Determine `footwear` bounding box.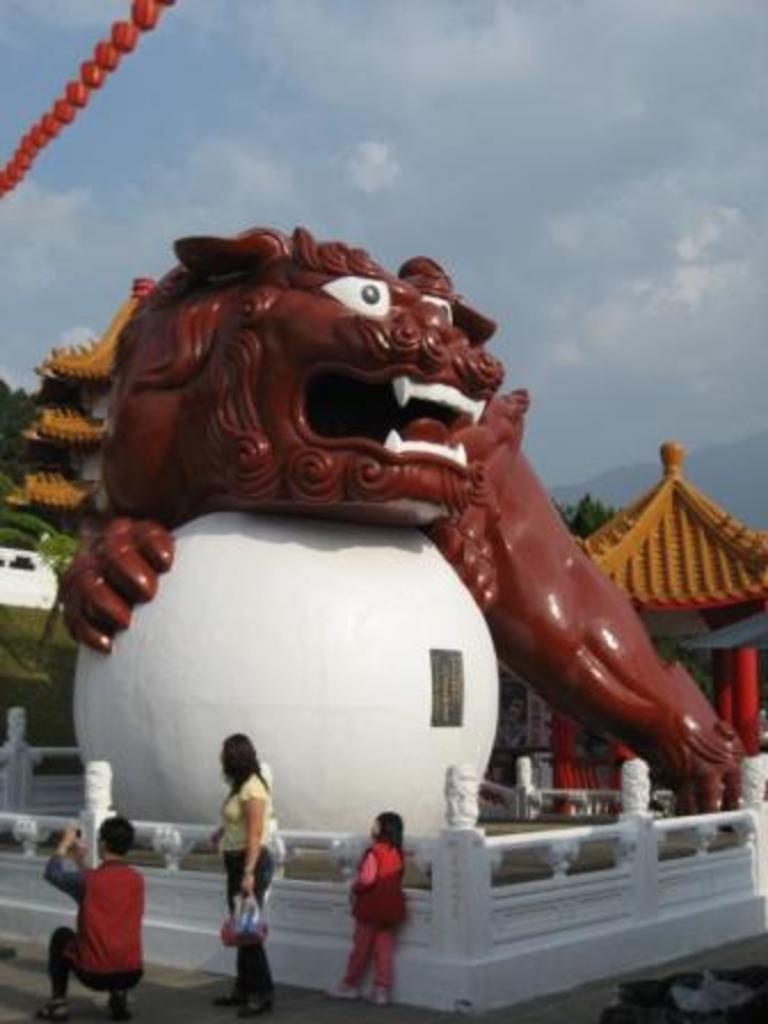
Determined: x1=361 y1=978 x2=389 y2=1006.
